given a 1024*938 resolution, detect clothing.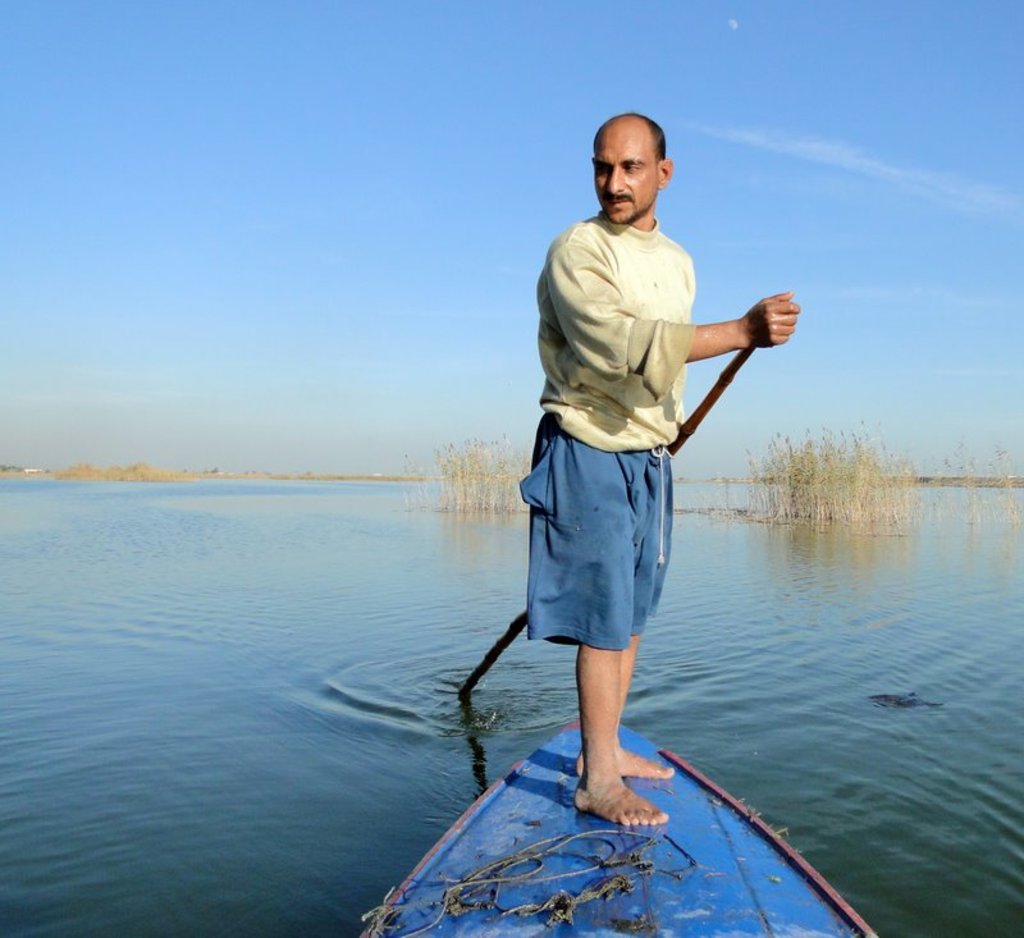
{"left": 512, "top": 212, "right": 721, "bottom": 694}.
